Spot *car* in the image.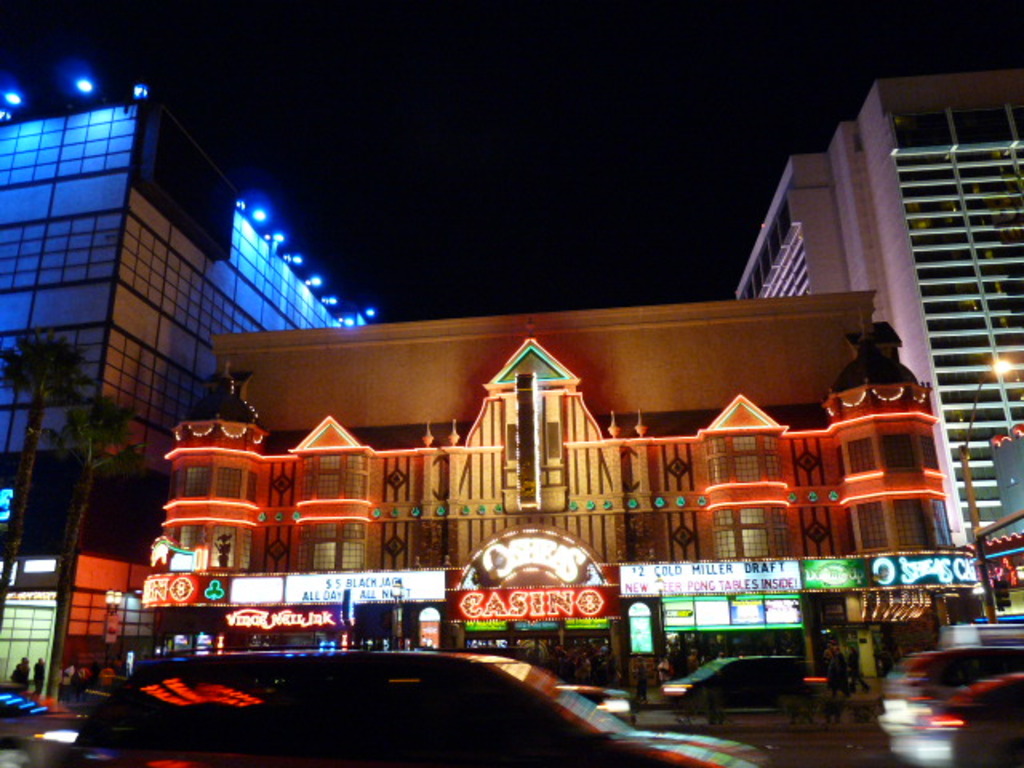
*car* found at bbox=(653, 646, 814, 714).
